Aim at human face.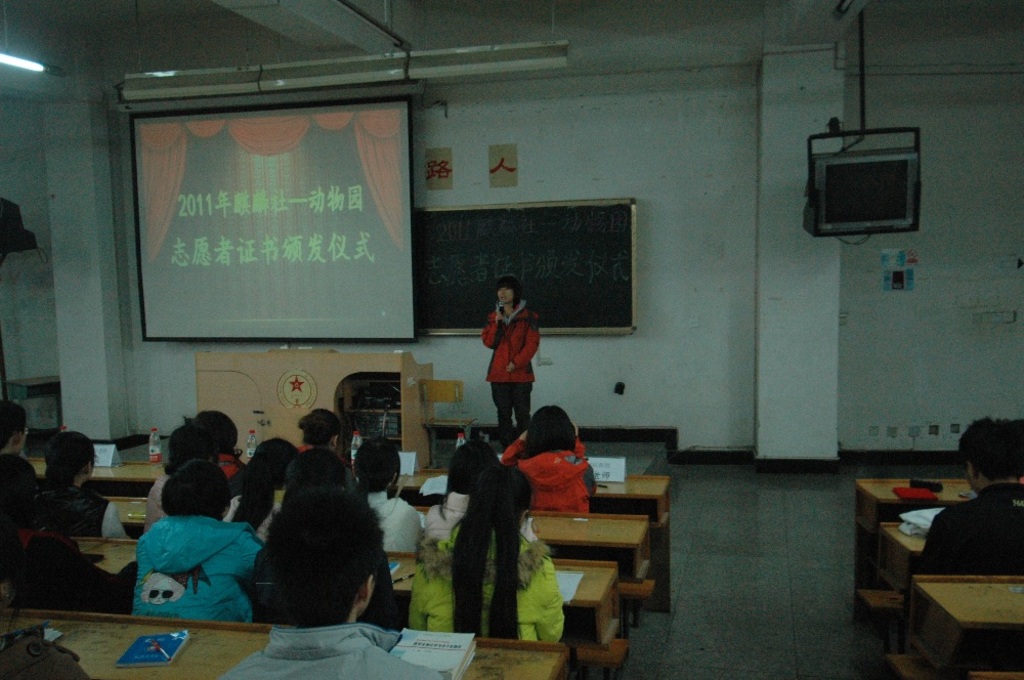
Aimed at [x1=498, y1=288, x2=513, y2=303].
